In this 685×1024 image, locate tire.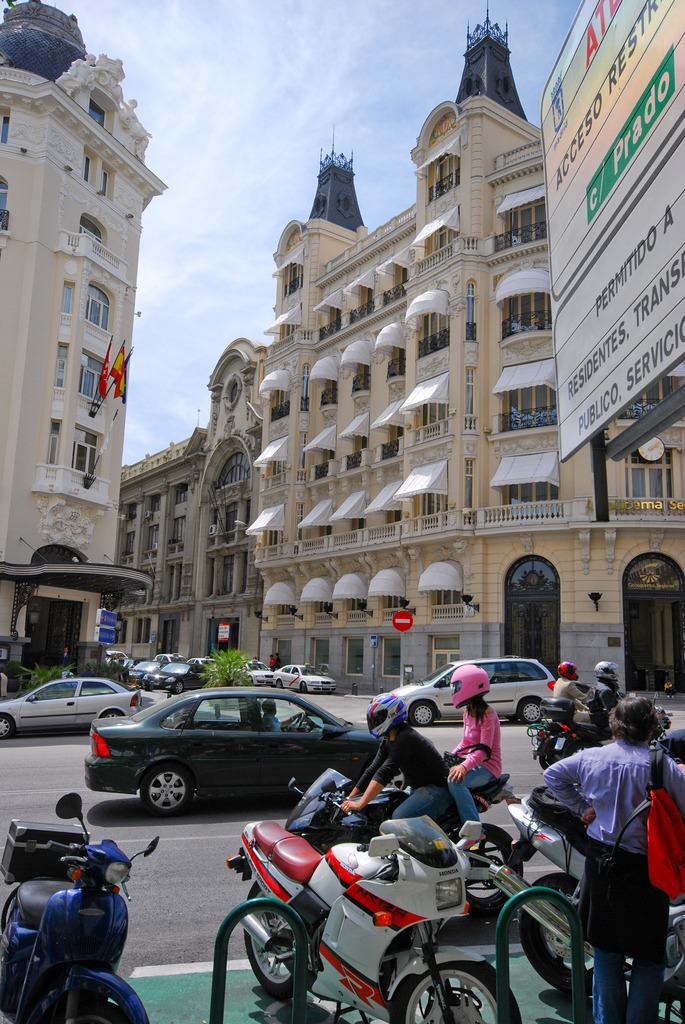
Bounding box: select_region(517, 698, 547, 729).
